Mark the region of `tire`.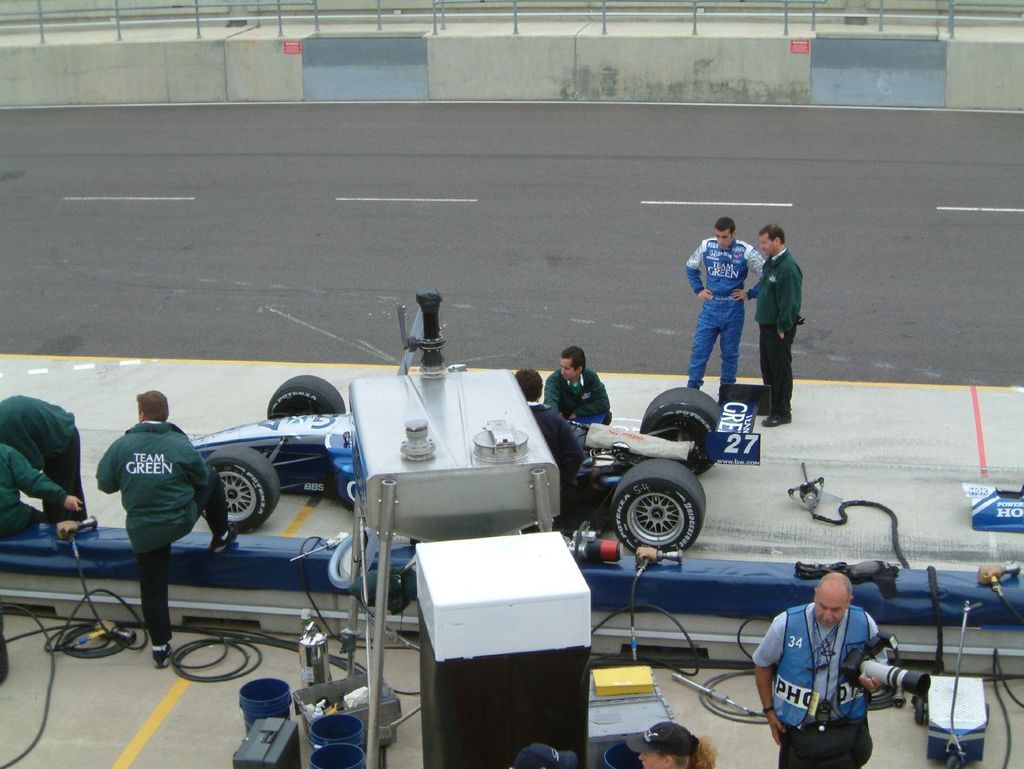
Region: [x1=602, y1=471, x2=703, y2=574].
